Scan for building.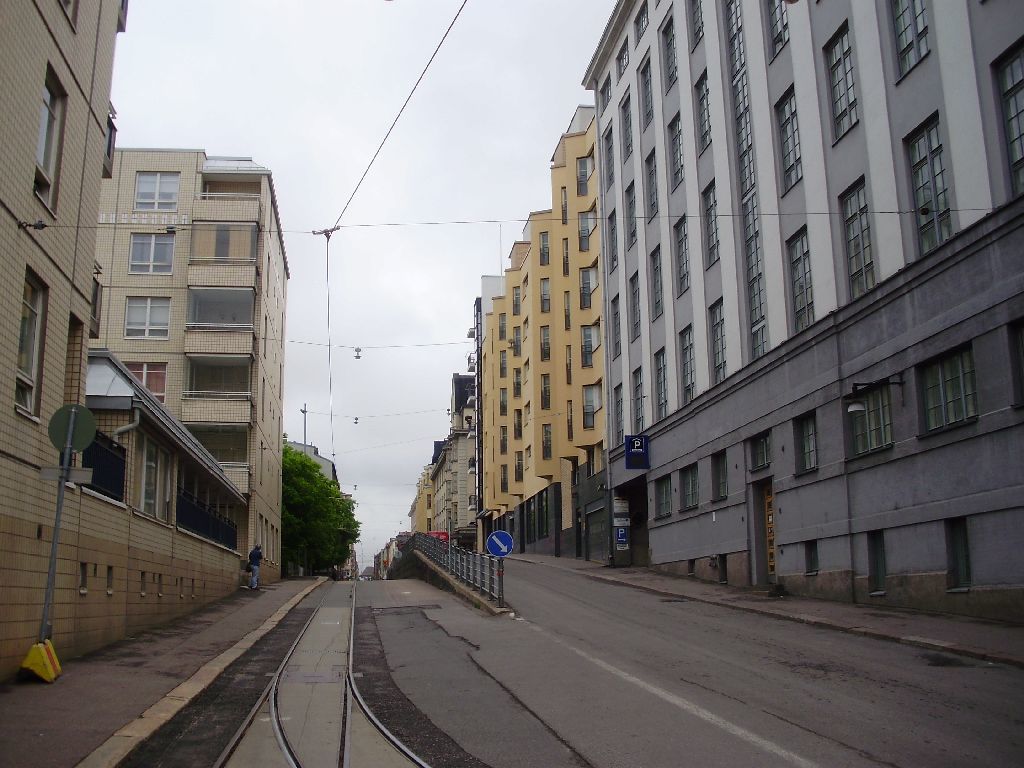
Scan result: [x1=87, y1=146, x2=293, y2=583].
